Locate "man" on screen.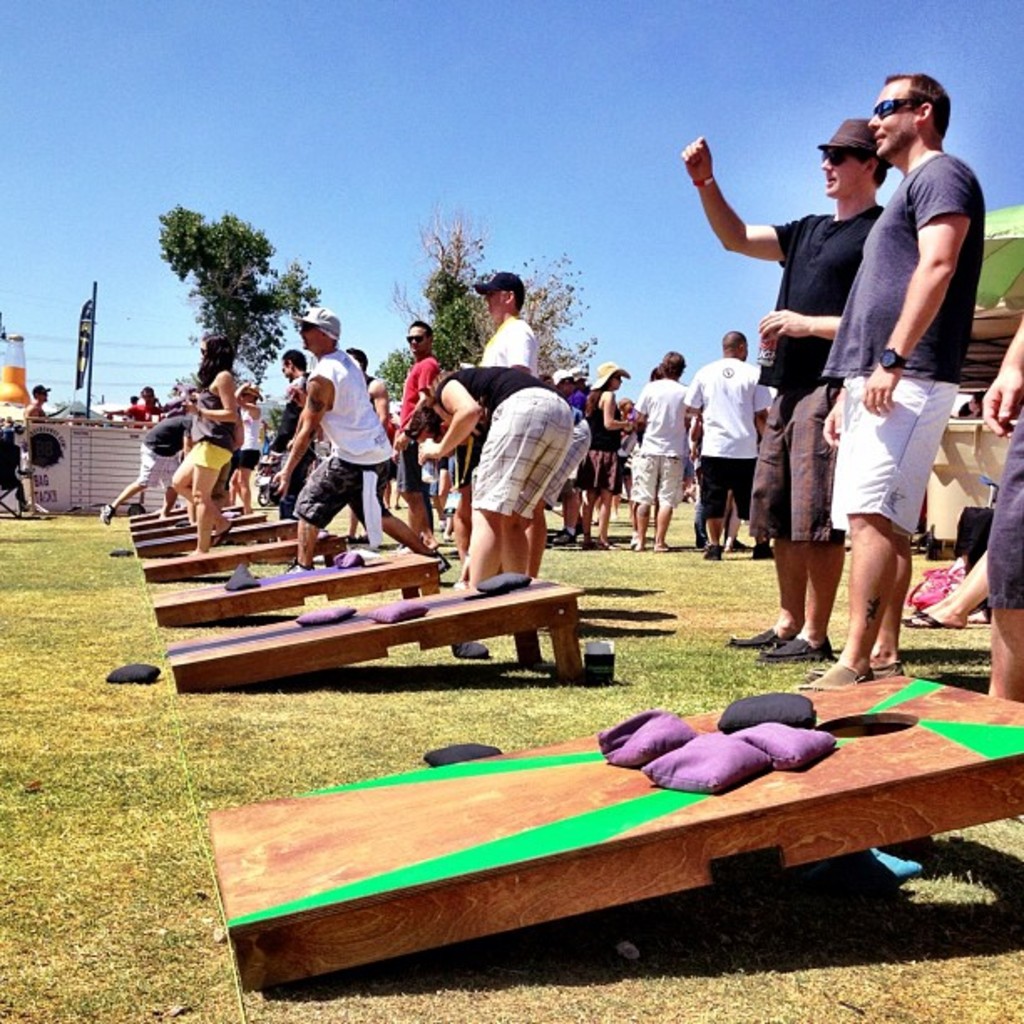
On screen at bbox=(624, 351, 693, 556).
